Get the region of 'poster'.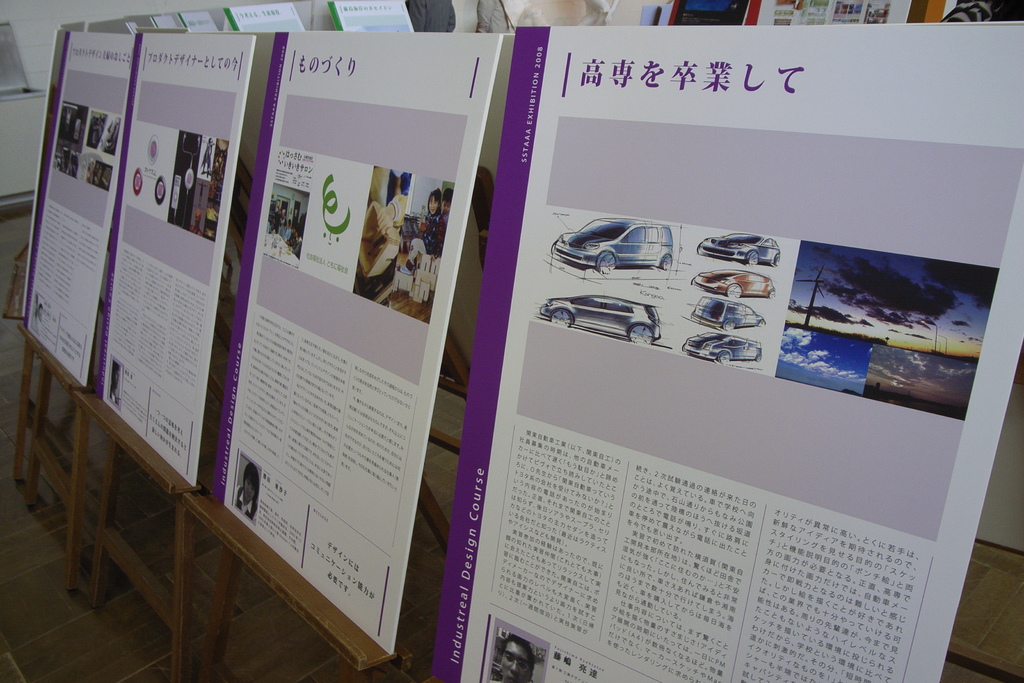
(left=93, top=35, right=257, bottom=486).
